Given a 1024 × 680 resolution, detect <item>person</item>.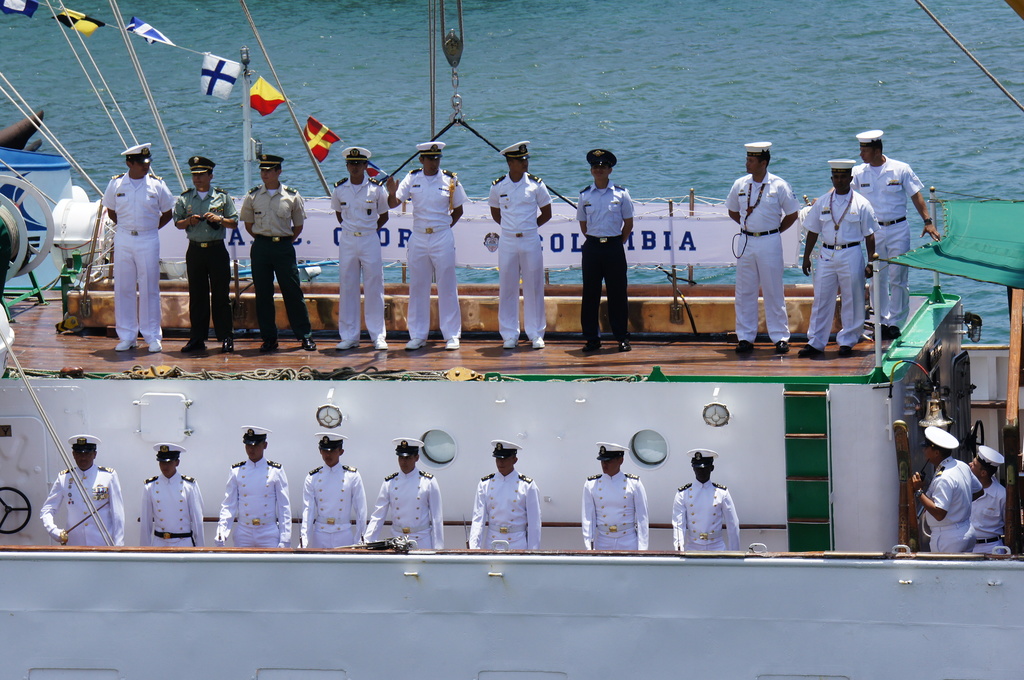
crop(230, 146, 300, 346).
